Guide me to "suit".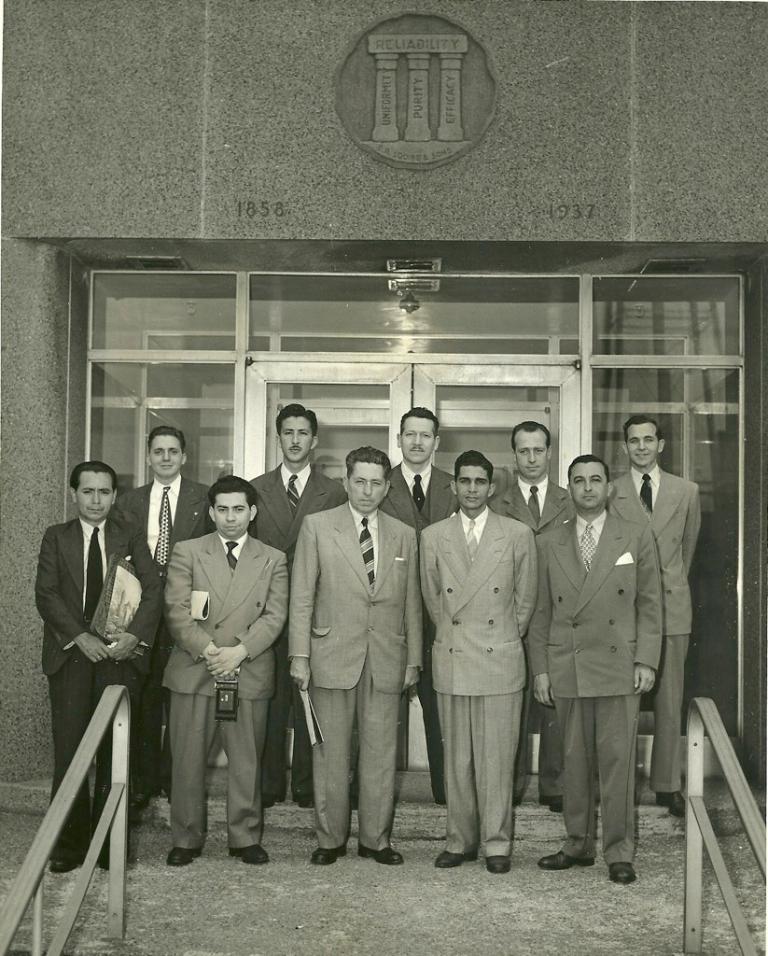
Guidance: [123,476,216,783].
